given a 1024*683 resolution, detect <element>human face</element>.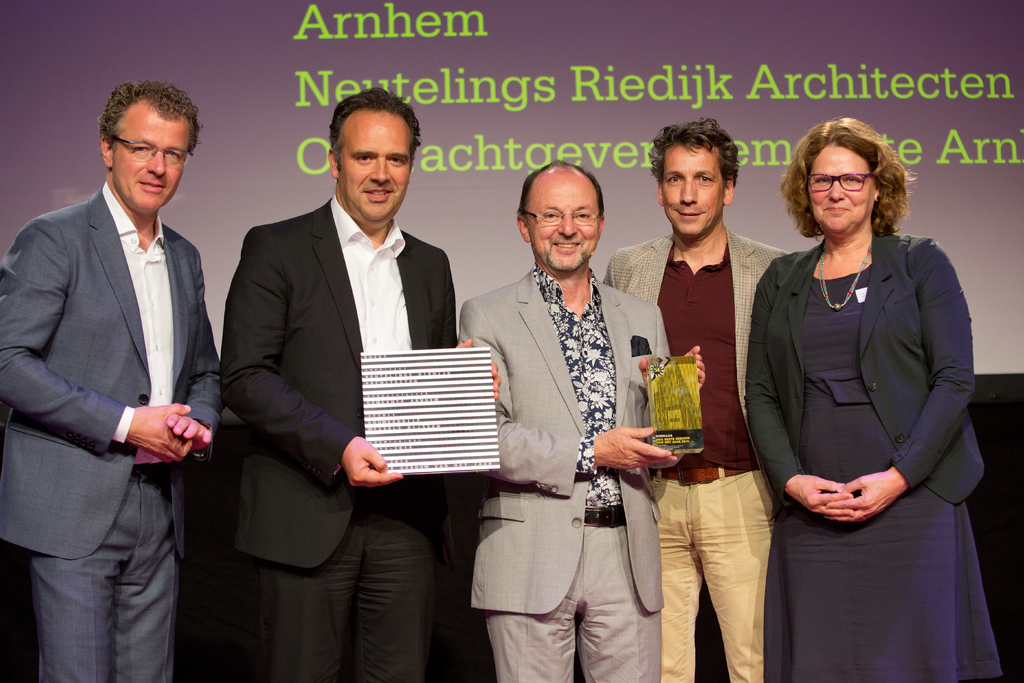
x1=336, y1=113, x2=409, y2=222.
